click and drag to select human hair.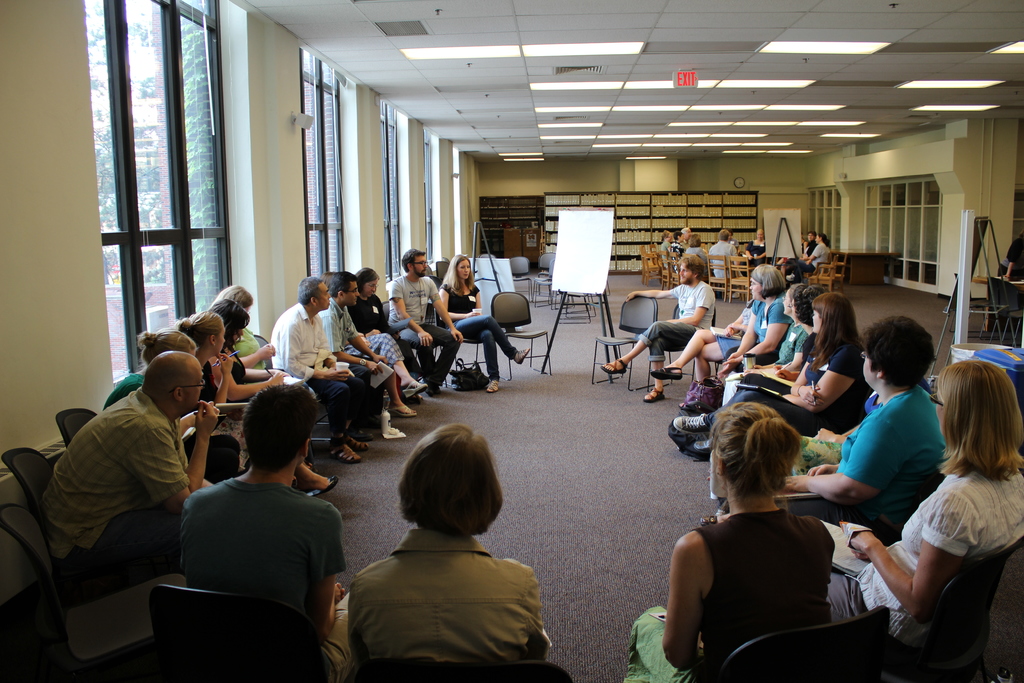
Selection: region(176, 309, 225, 348).
